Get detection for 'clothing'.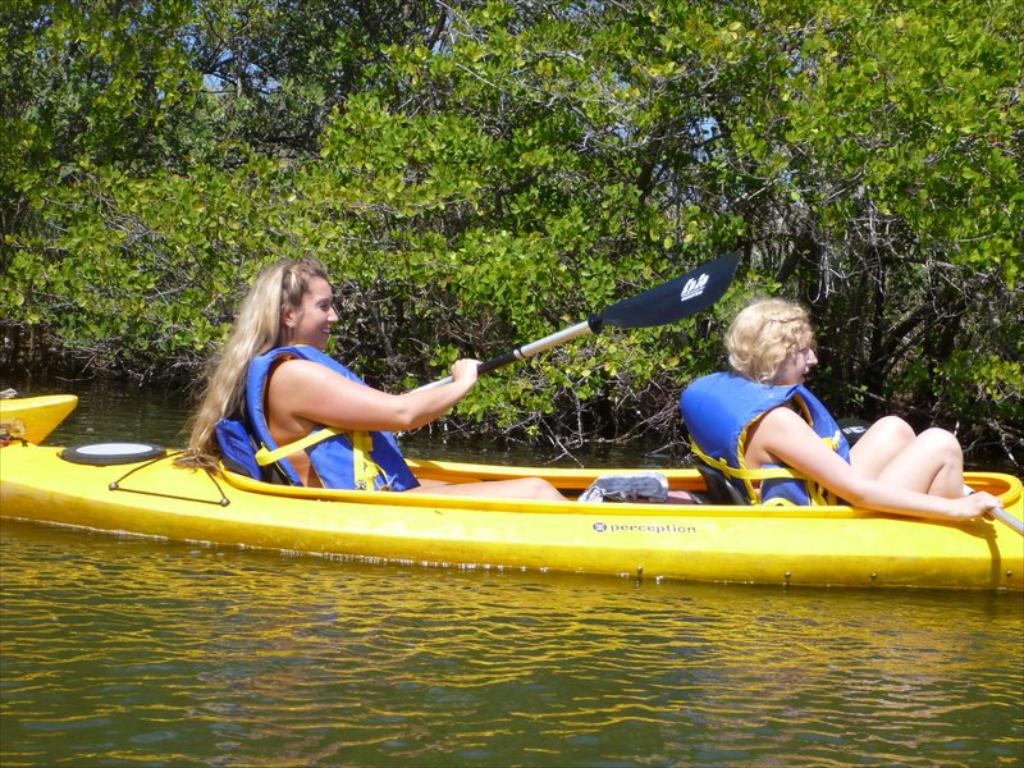
Detection: 680,364,851,509.
